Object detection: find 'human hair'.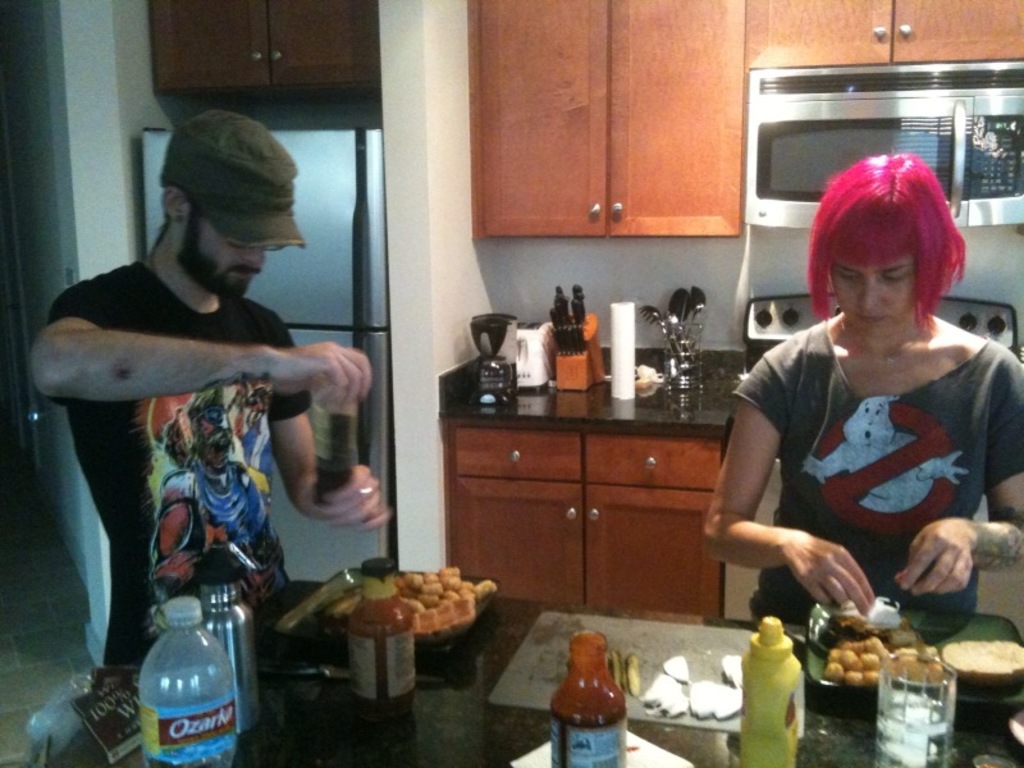
locate(805, 151, 965, 332).
